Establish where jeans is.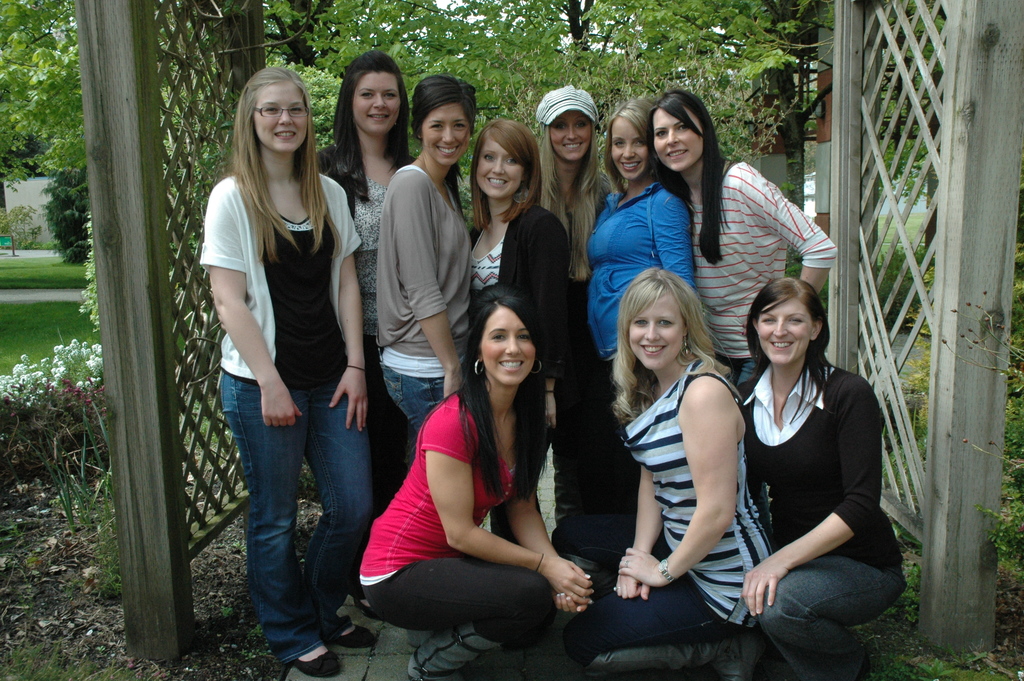
Established at {"left": 223, "top": 395, "right": 360, "bottom": 665}.
